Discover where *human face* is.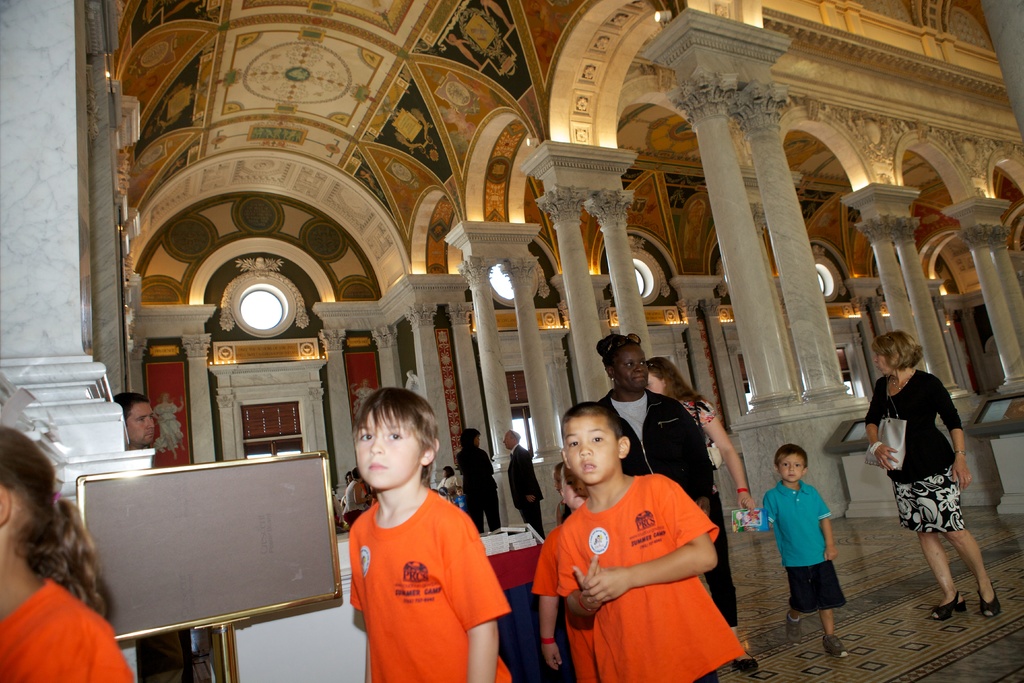
Discovered at 605 343 650 395.
